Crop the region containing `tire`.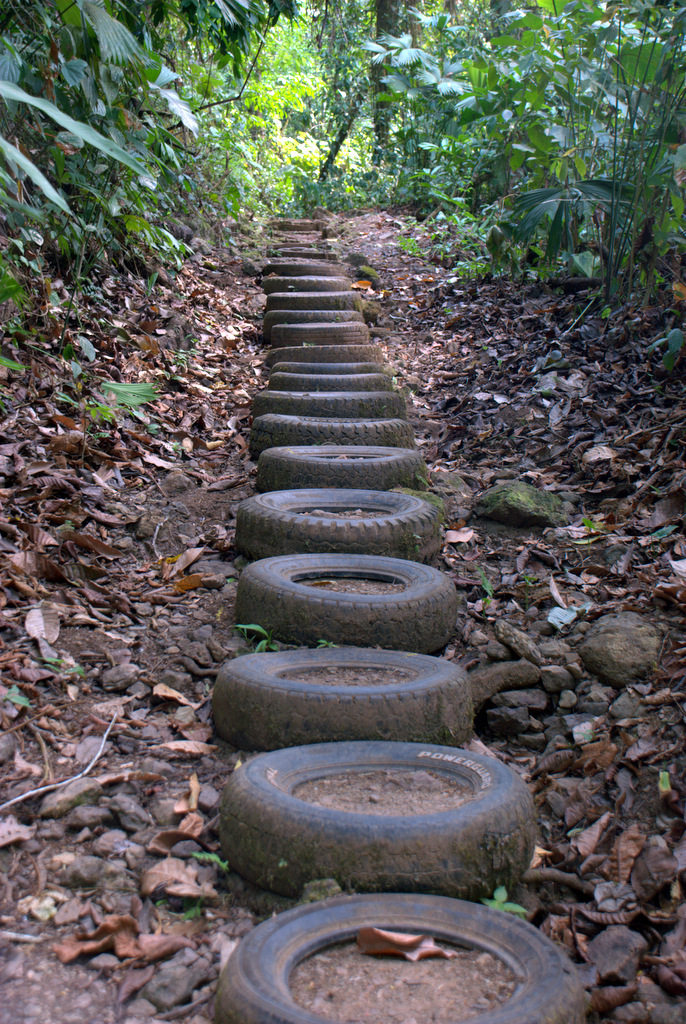
Crop region: <region>236, 550, 459, 649</region>.
